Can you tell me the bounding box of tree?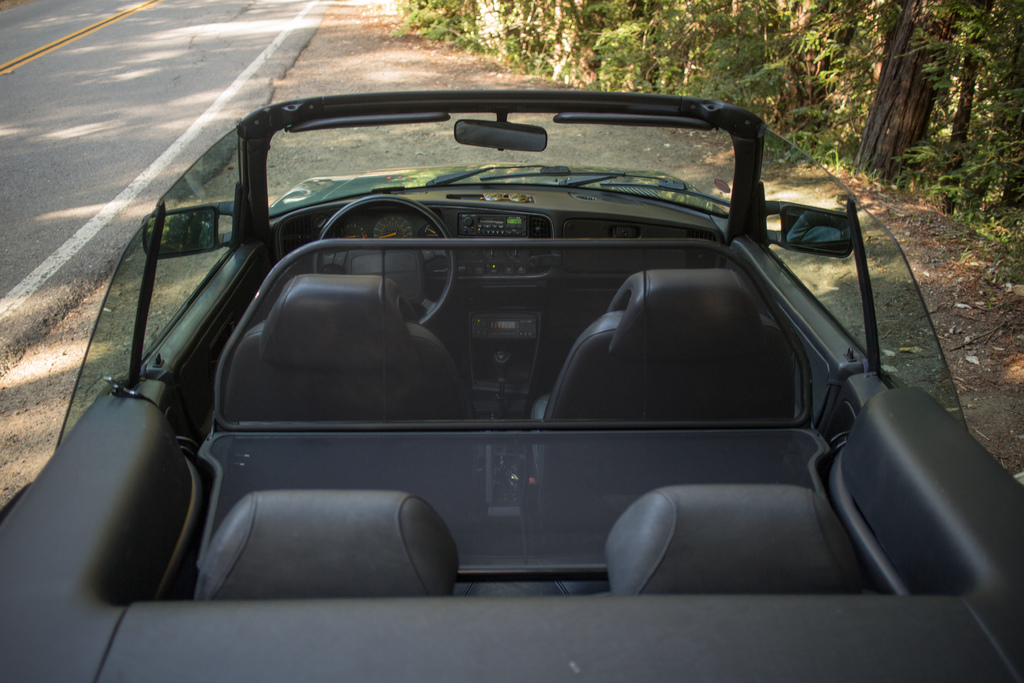
<box>547,3,597,90</box>.
